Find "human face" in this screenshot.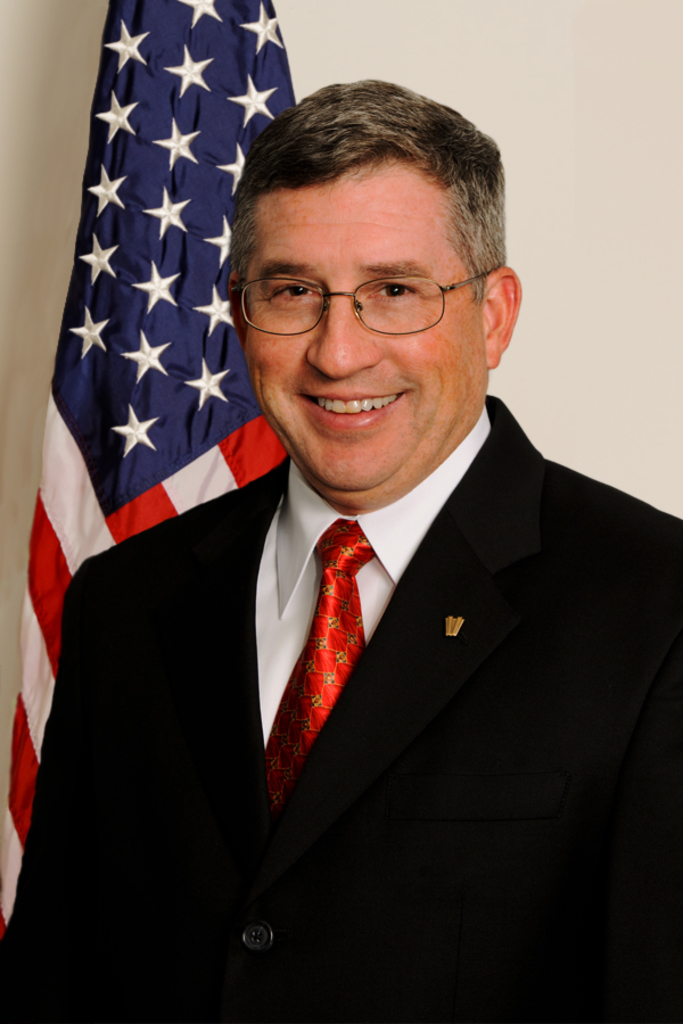
The bounding box for "human face" is {"x1": 244, "y1": 156, "x2": 484, "y2": 490}.
